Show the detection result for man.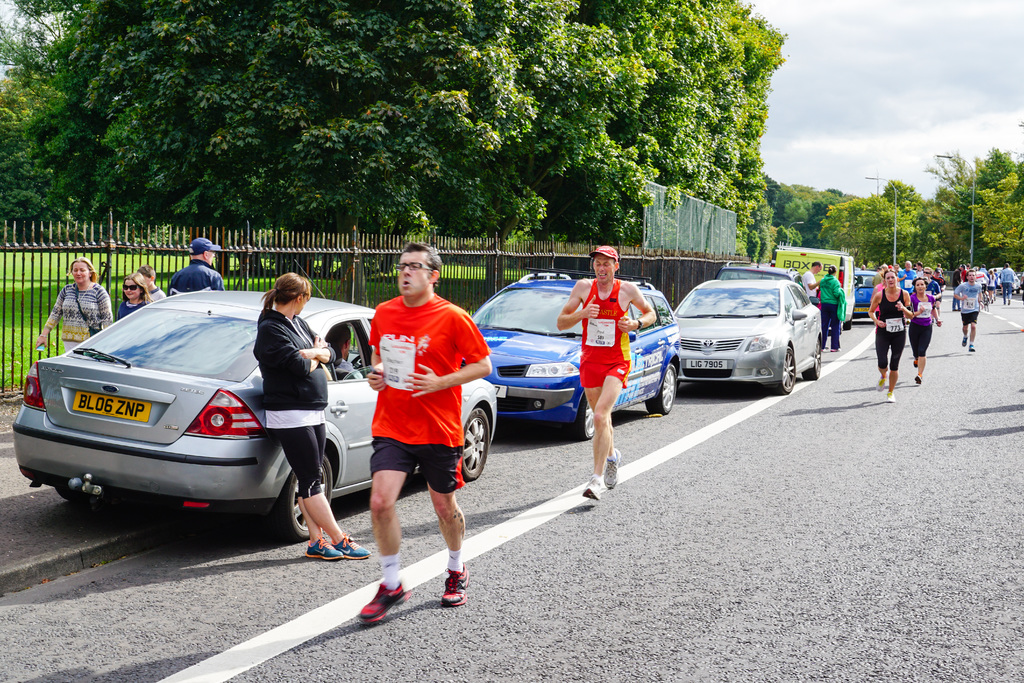
951/264/988/357.
